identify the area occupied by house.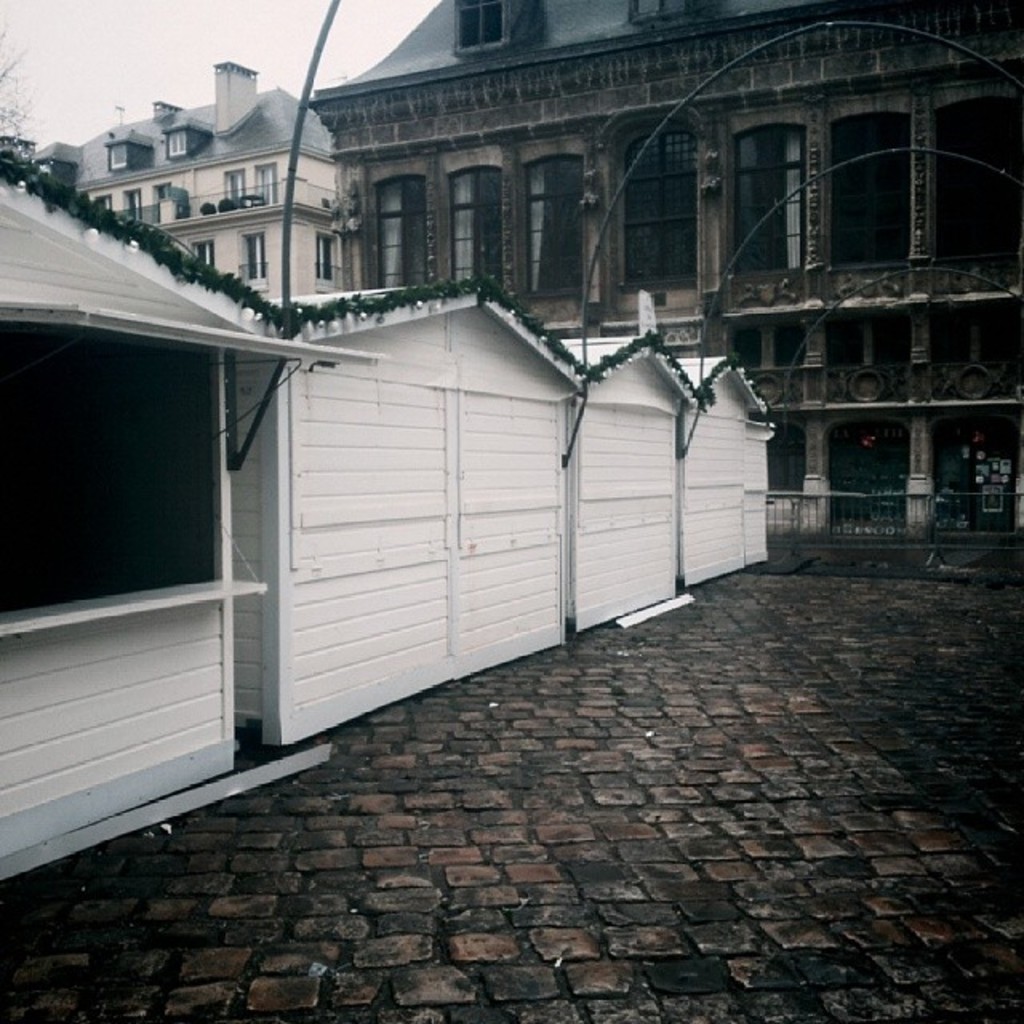
Area: [29,59,355,294].
